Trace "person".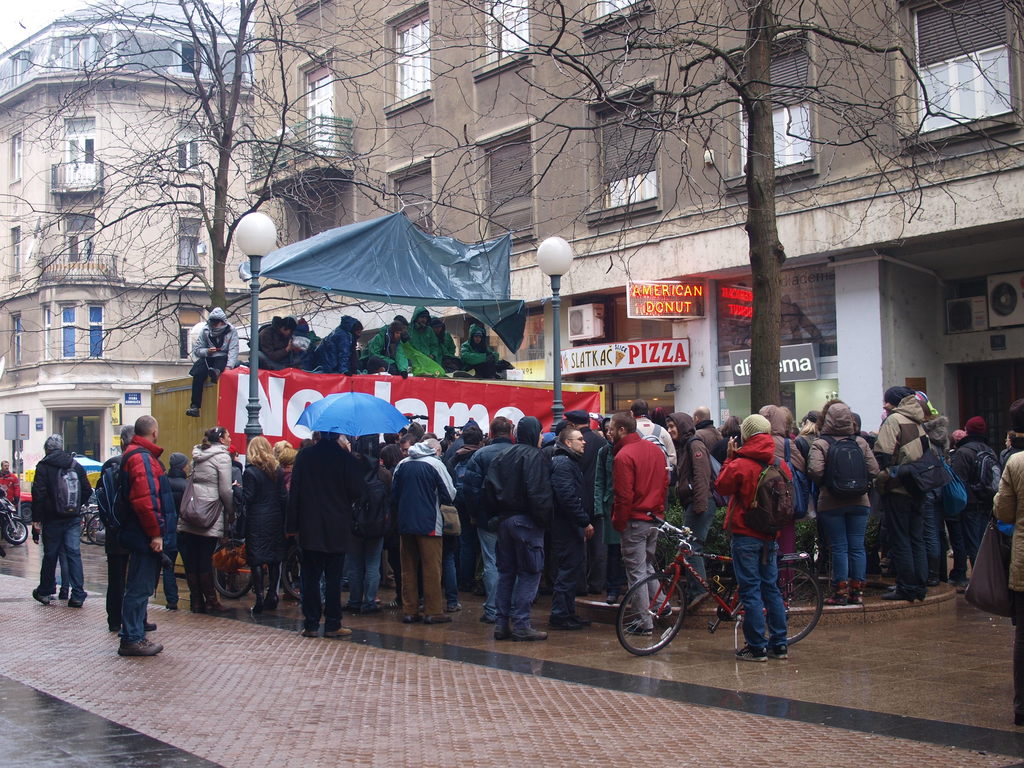
Traced to bbox=[118, 412, 171, 648].
